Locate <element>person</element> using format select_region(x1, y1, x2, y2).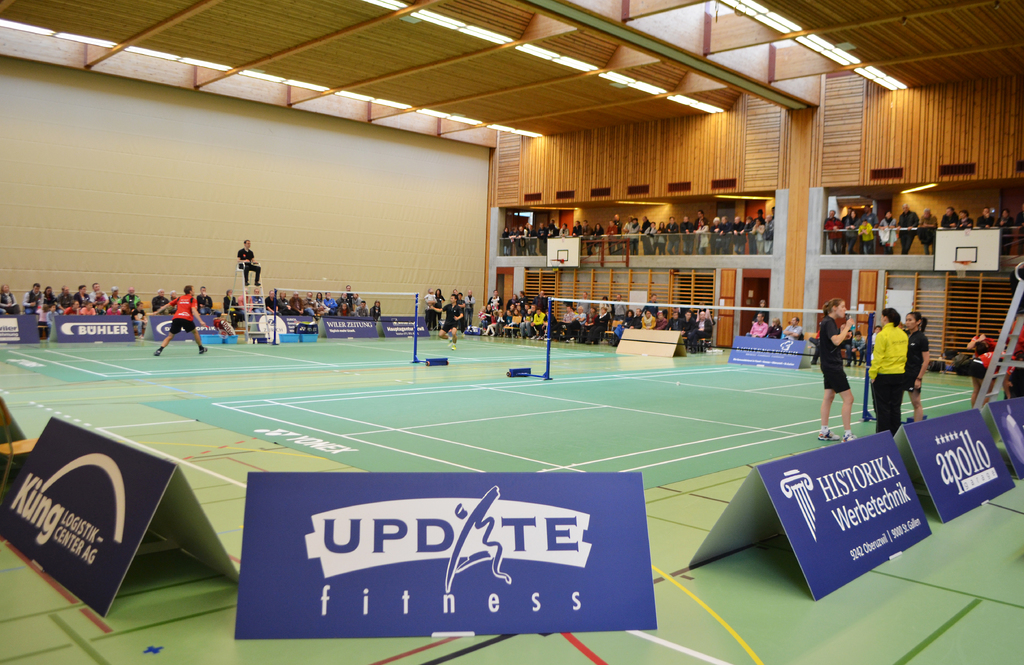
select_region(742, 213, 756, 253).
